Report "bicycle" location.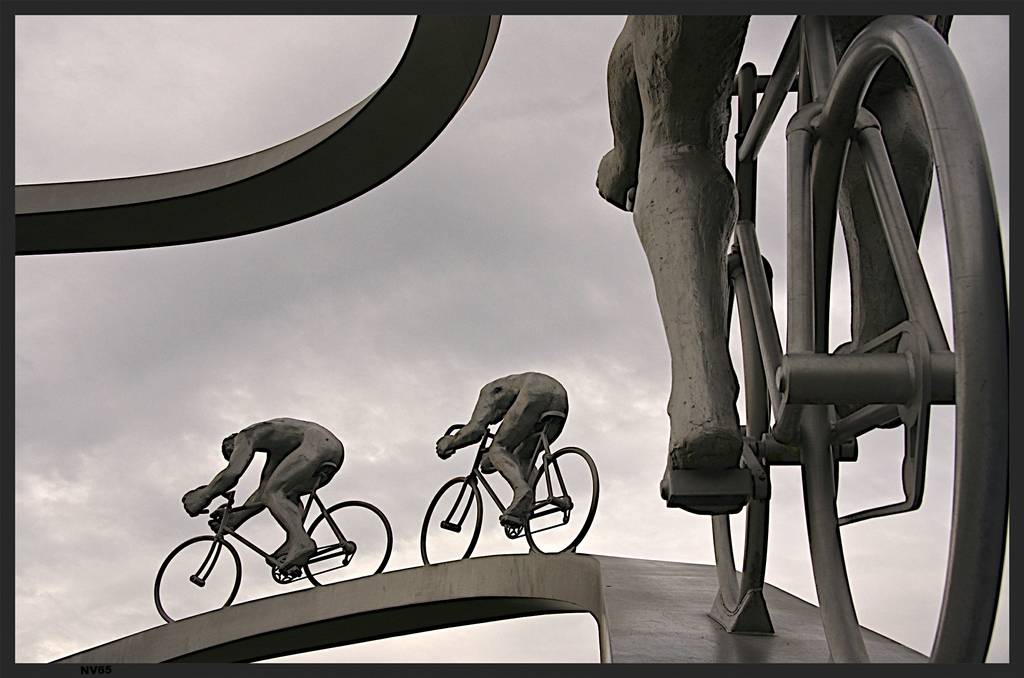
Report: 620,16,1011,665.
